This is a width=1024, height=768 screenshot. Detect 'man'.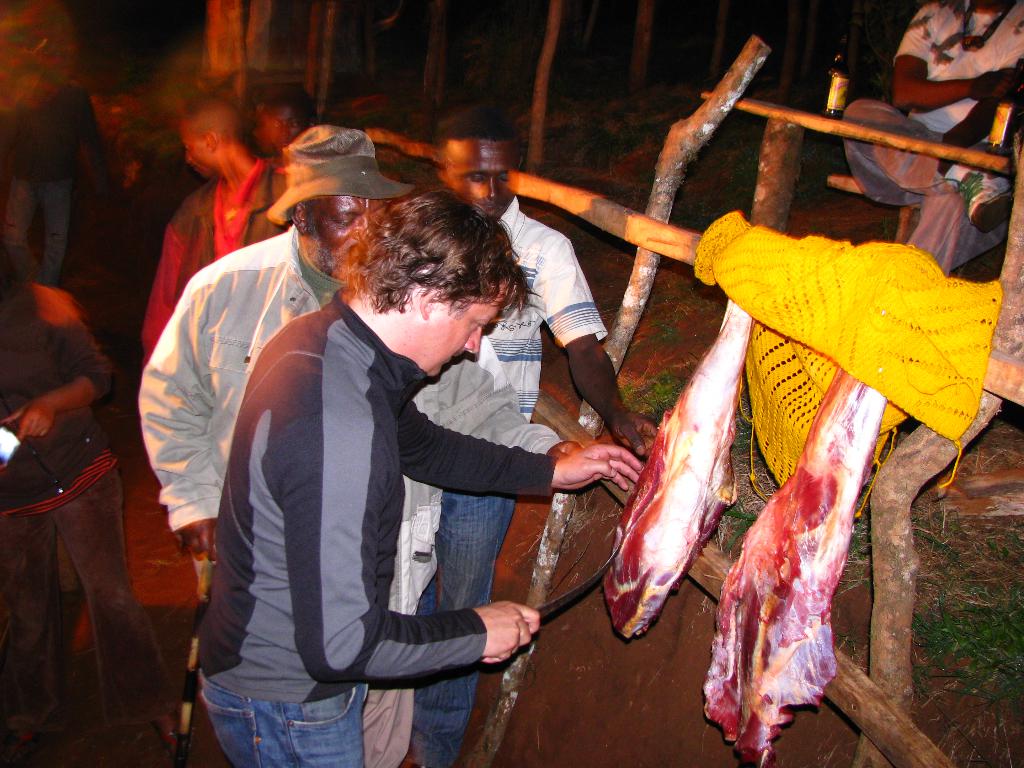
{"left": 413, "top": 113, "right": 665, "bottom": 767}.
